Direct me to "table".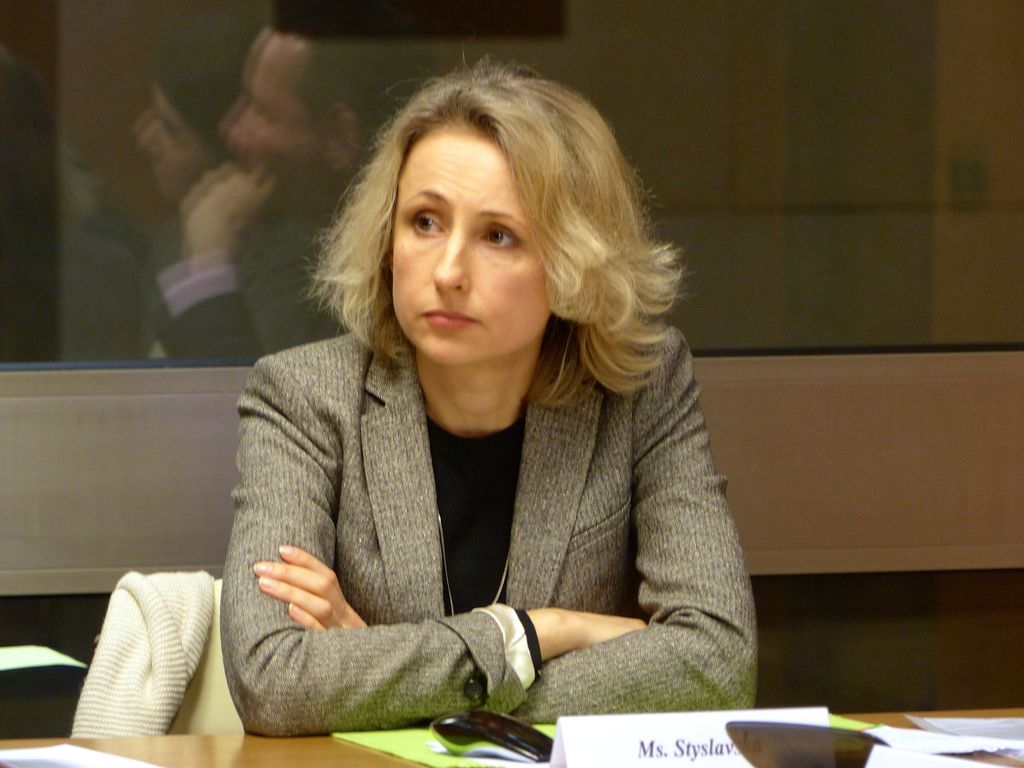
Direction: [0, 669, 1023, 767].
